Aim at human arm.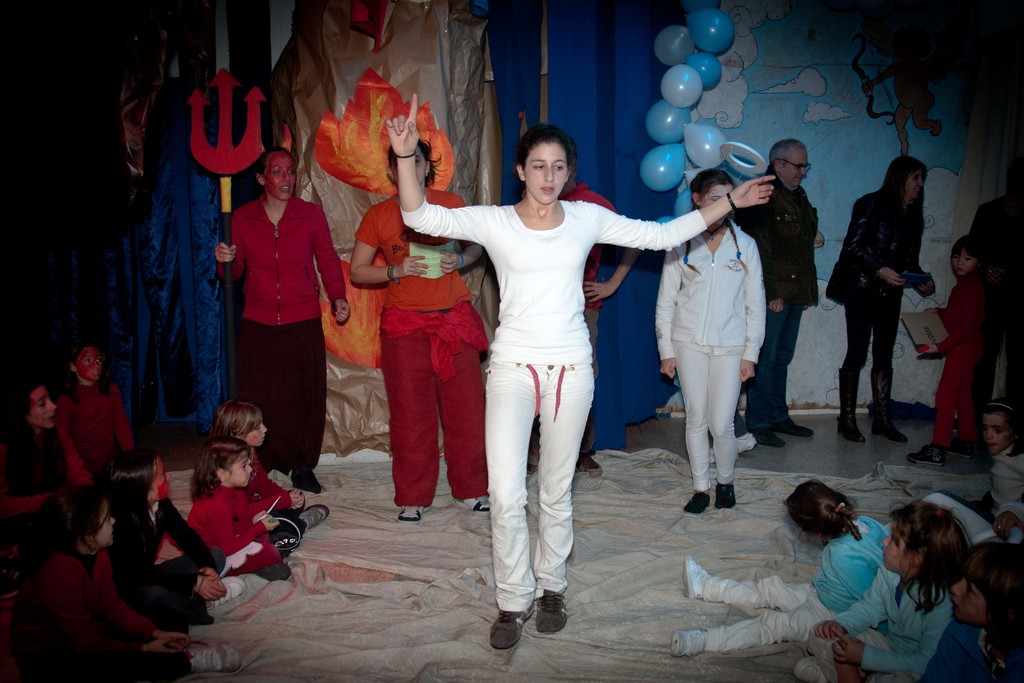
Aimed at [829, 600, 956, 673].
